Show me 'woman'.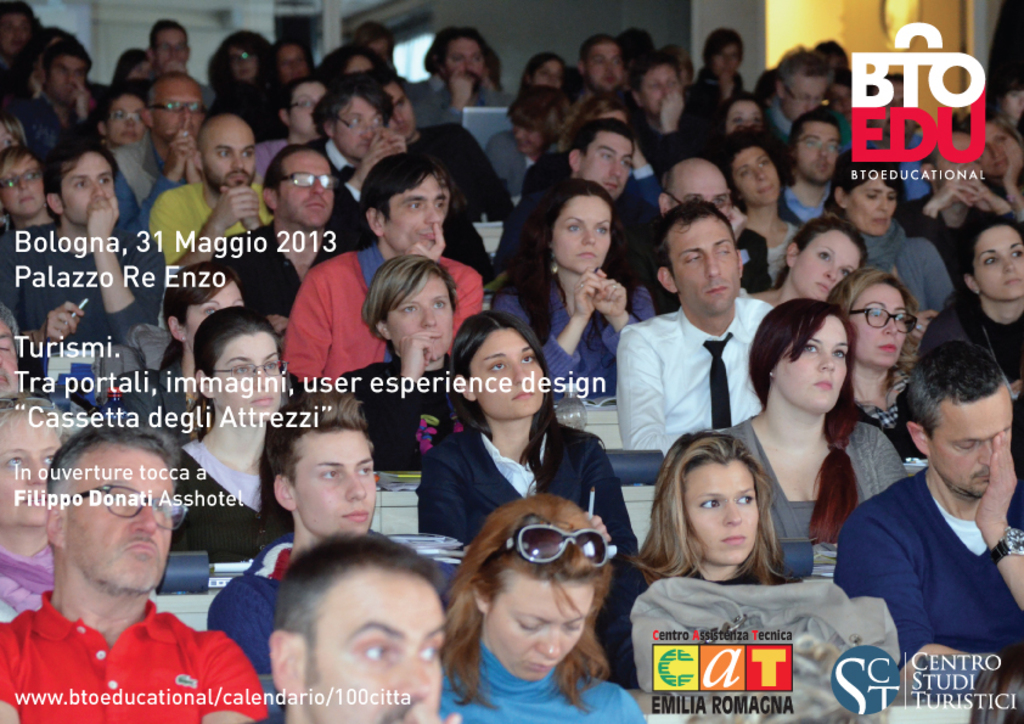
'woman' is here: bbox=[483, 92, 573, 202].
